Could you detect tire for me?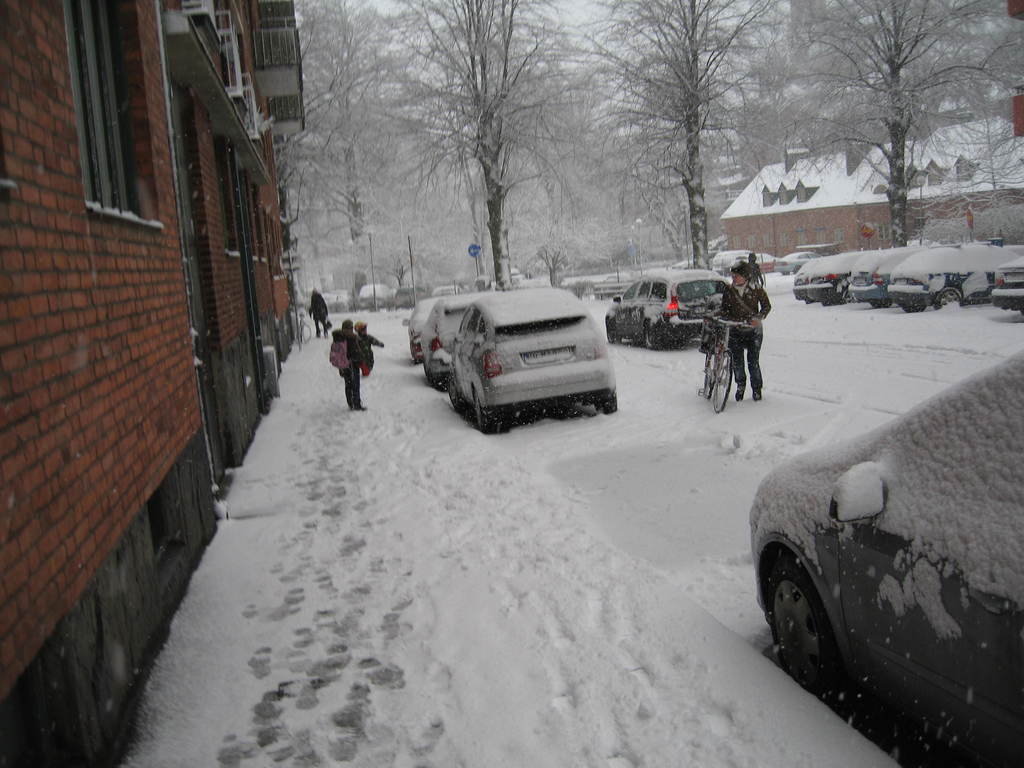
Detection result: 934 286 954 303.
